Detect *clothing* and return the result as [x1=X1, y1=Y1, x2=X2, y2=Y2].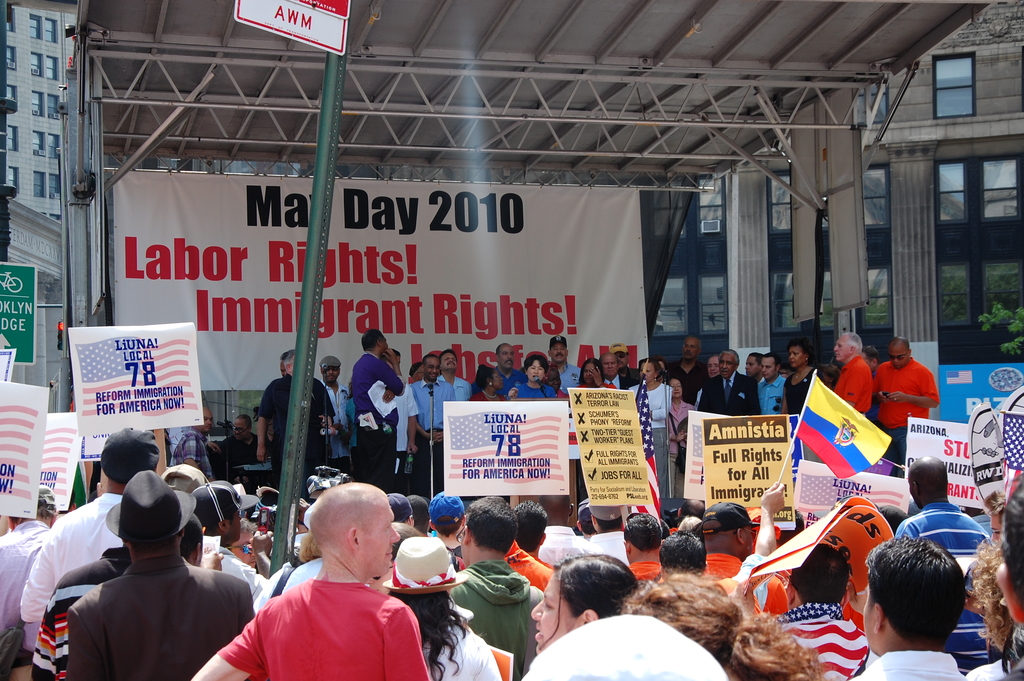
[x1=63, y1=550, x2=252, y2=680].
